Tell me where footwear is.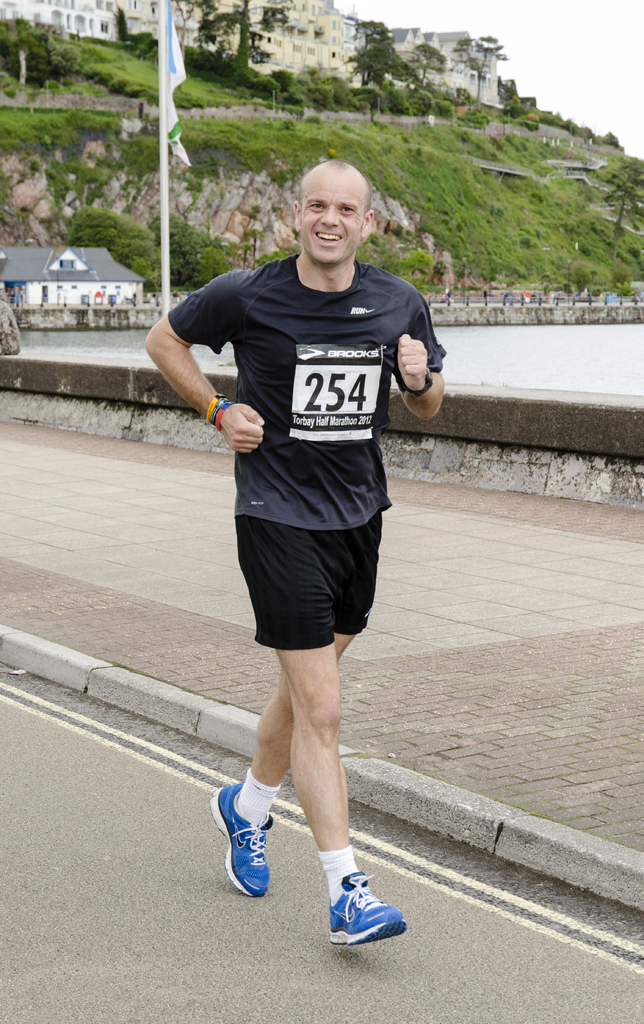
footwear is at bbox=(204, 765, 275, 900).
